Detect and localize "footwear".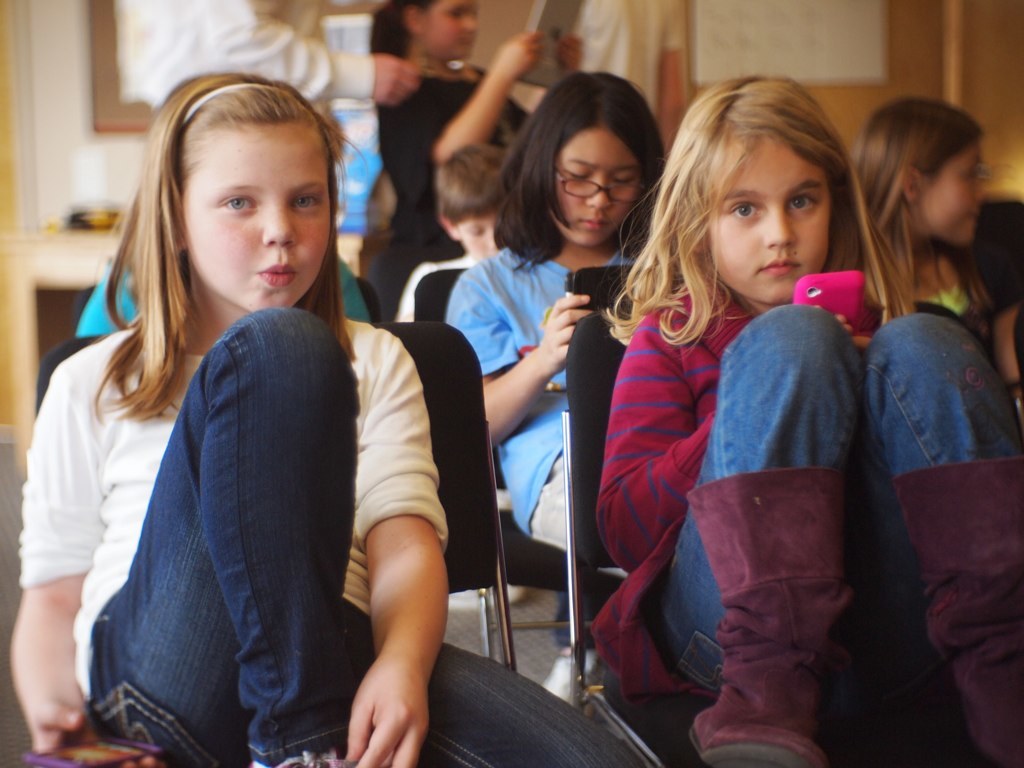
Localized at <box>545,649,590,706</box>.
